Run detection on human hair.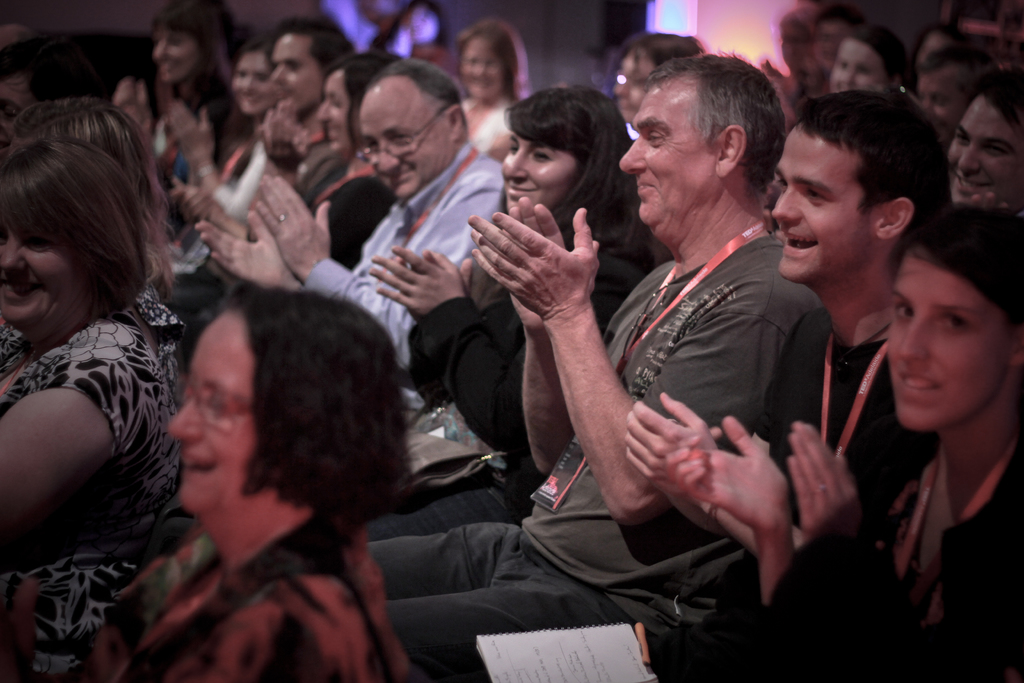
Result: 872 211 1023 438.
